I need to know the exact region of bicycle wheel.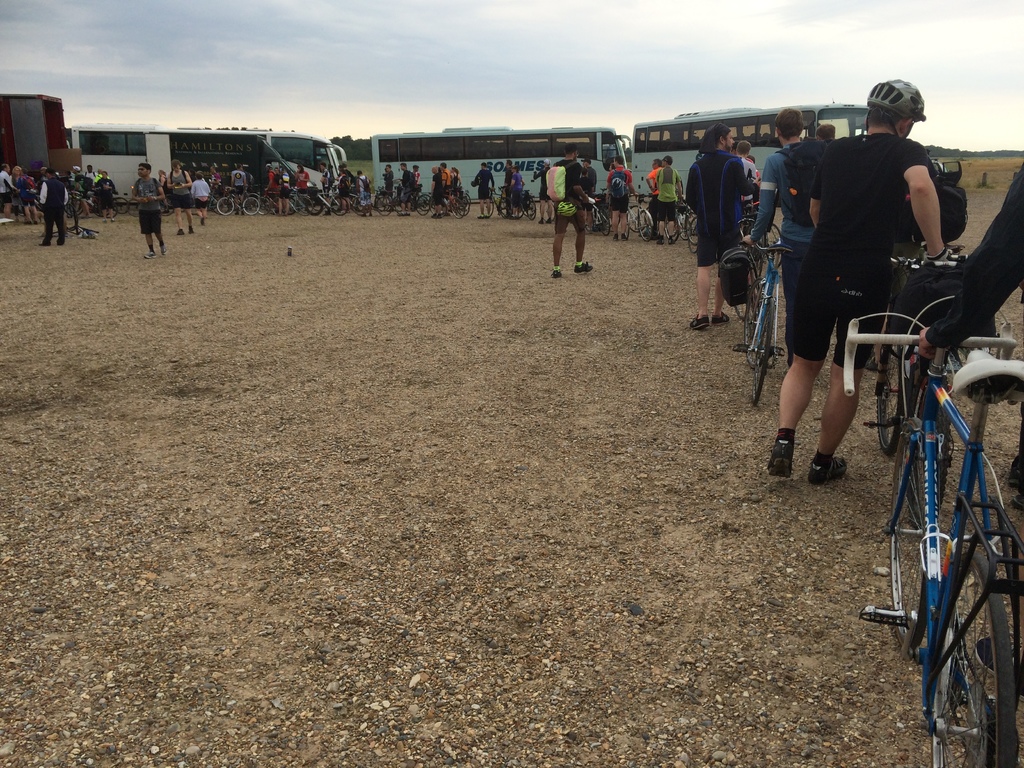
Region: 157 195 173 216.
